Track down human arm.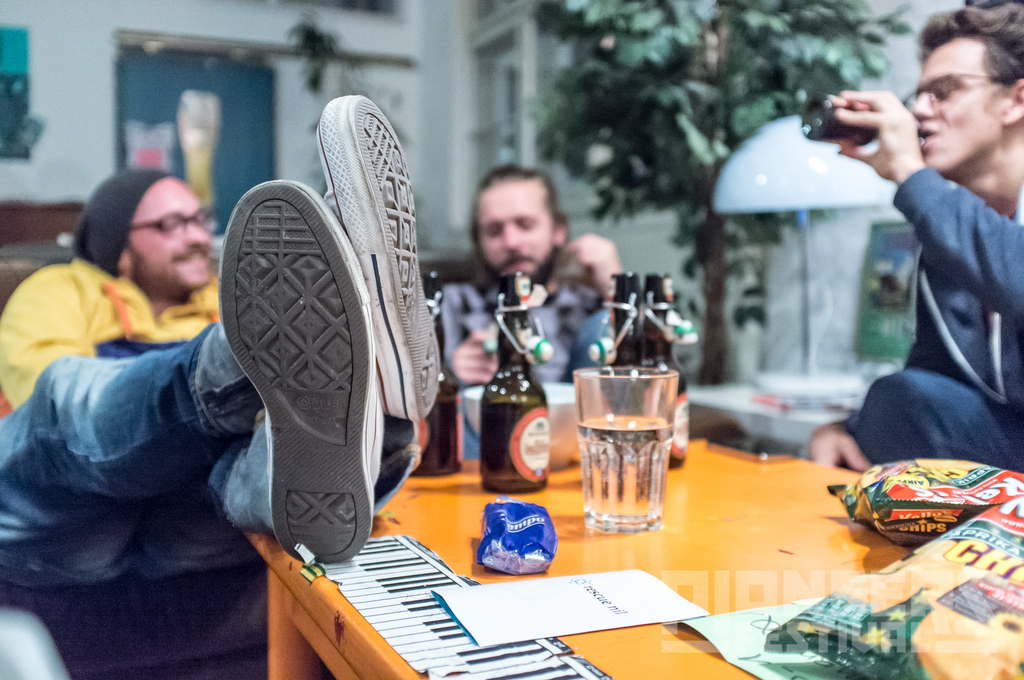
Tracked to pyautogui.locateOnScreen(831, 86, 1023, 329).
